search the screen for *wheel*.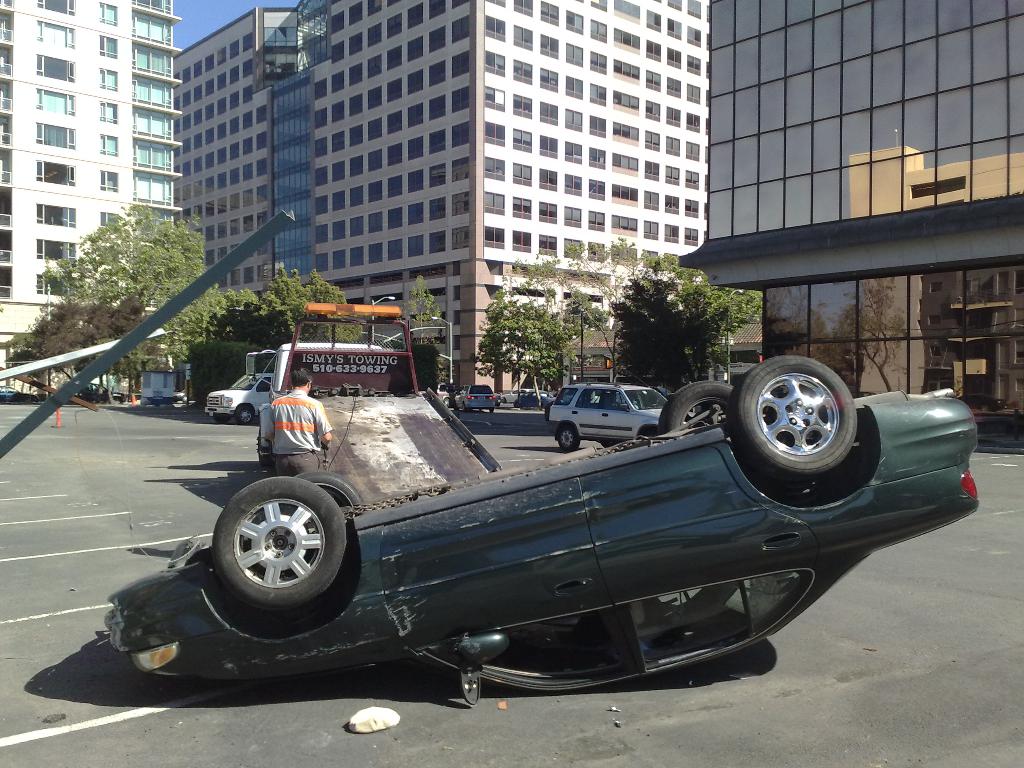
Found at [739,364,867,492].
